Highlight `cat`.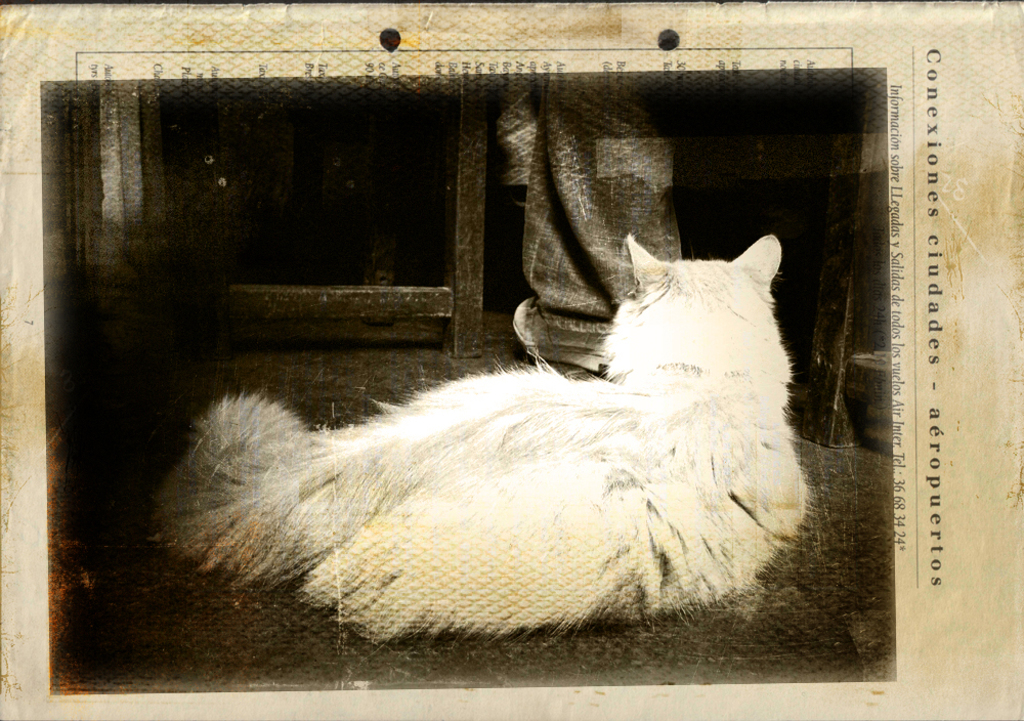
Highlighted region: bbox=[142, 232, 815, 652].
